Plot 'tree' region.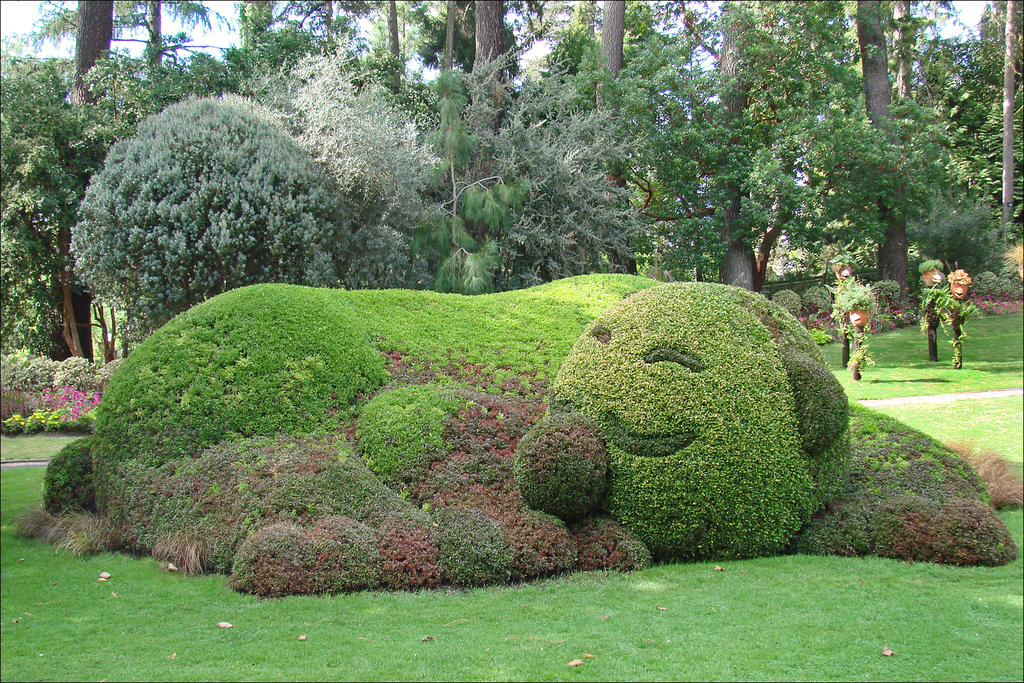
Plotted at crop(0, 0, 107, 374).
